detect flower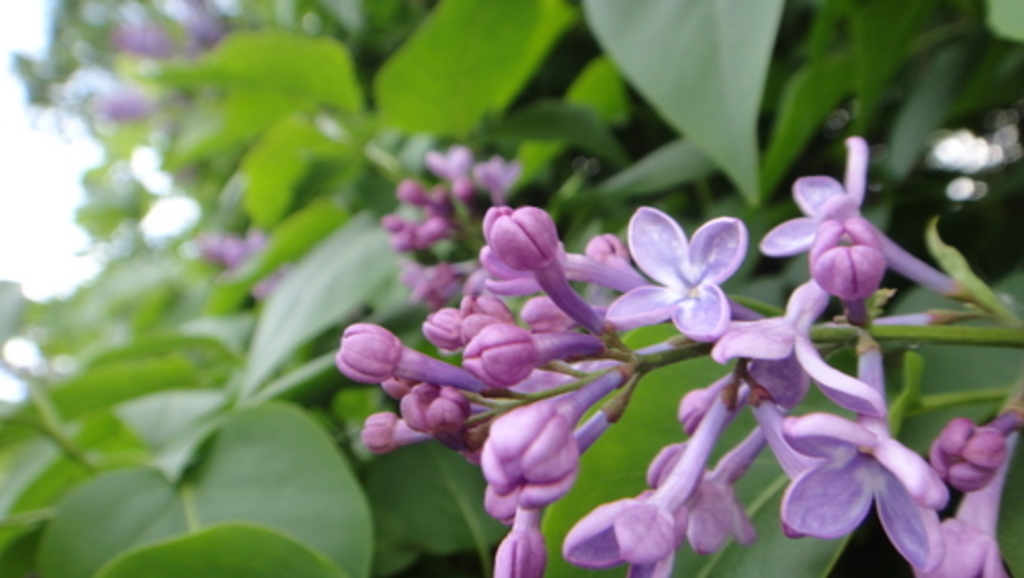
{"x1": 623, "y1": 193, "x2": 758, "y2": 336}
